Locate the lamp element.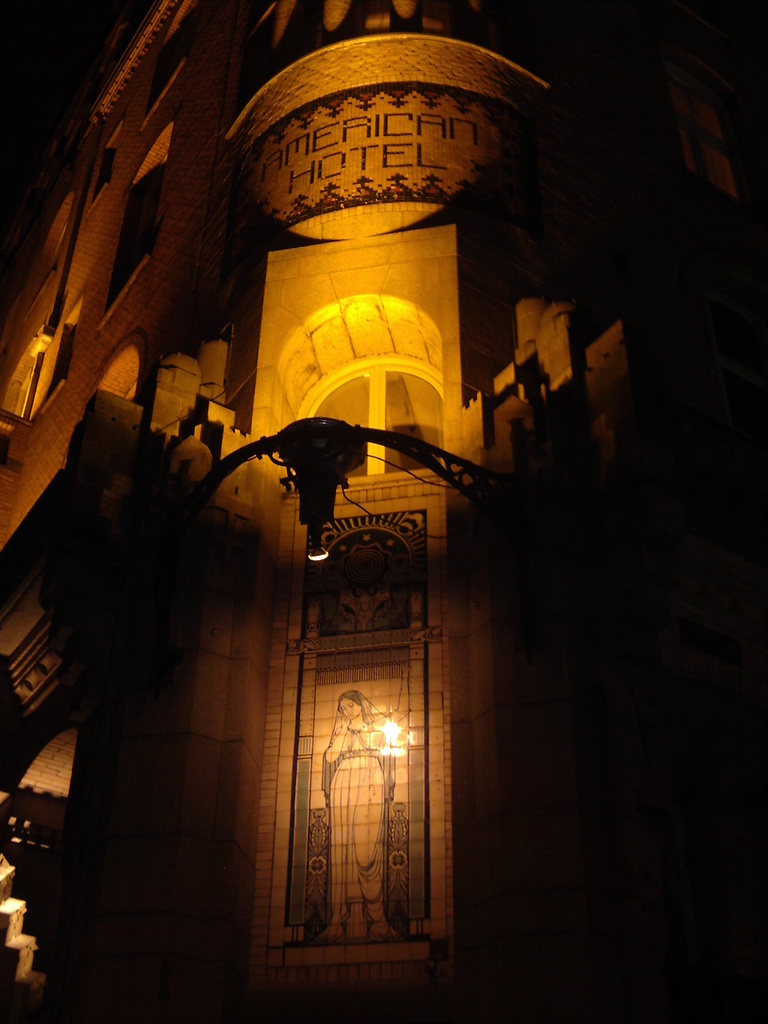
Element bbox: 190/411/566/570.
